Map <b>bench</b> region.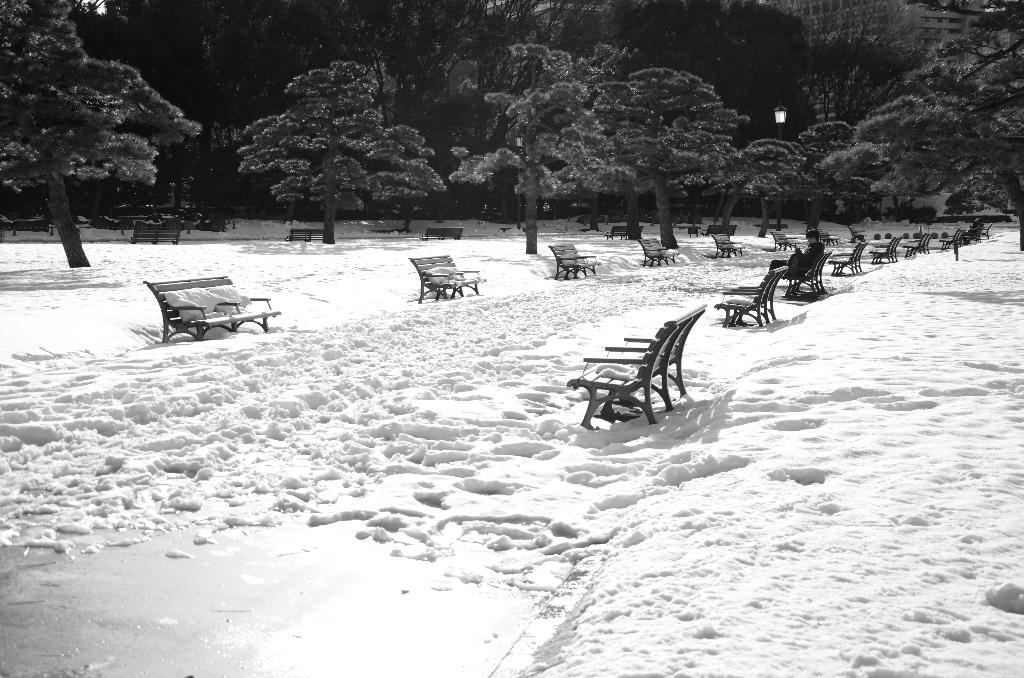
Mapped to {"x1": 416, "y1": 225, "x2": 466, "y2": 239}.
